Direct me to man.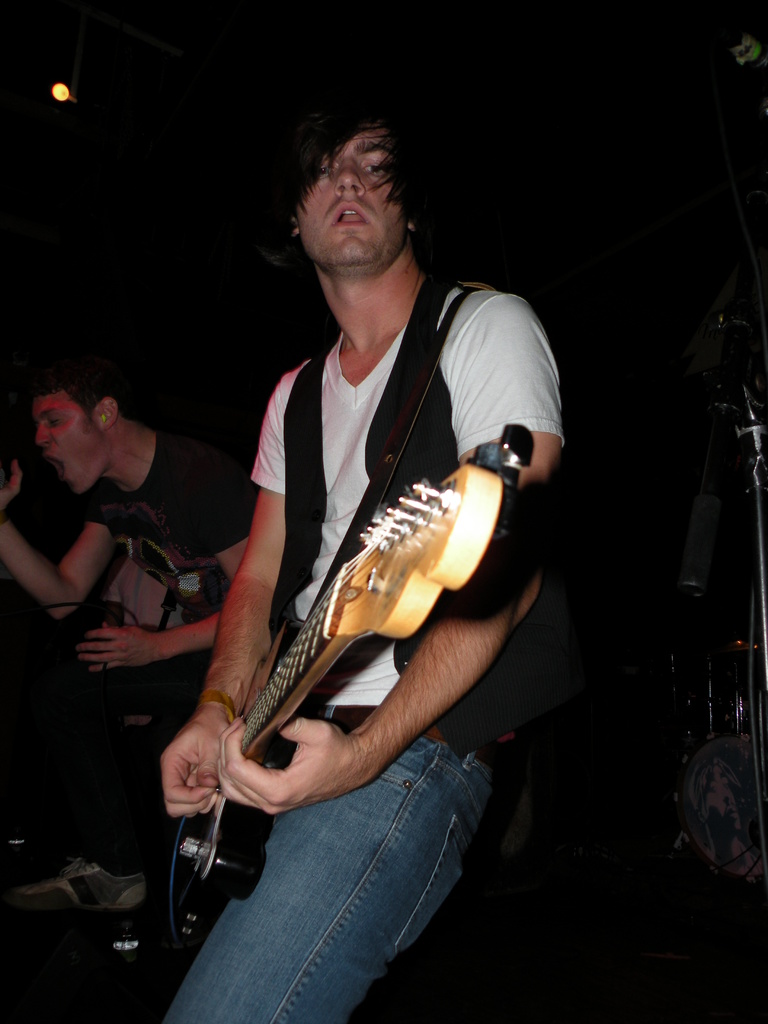
Direction: {"left": 148, "top": 85, "right": 561, "bottom": 960}.
